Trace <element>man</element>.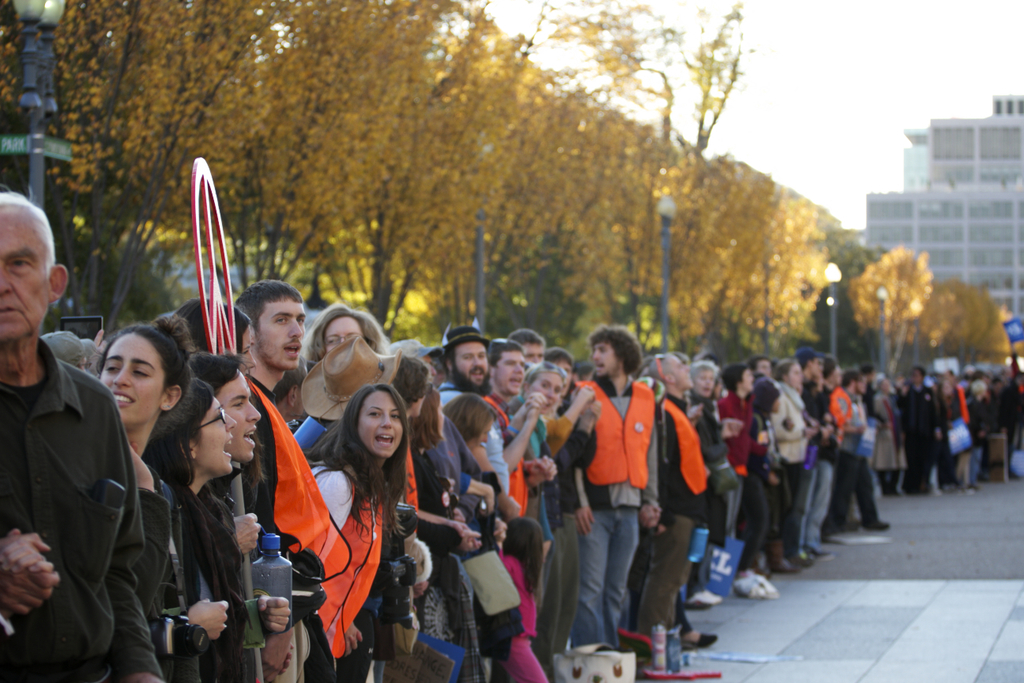
Traced to <region>506, 321, 548, 365</region>.
